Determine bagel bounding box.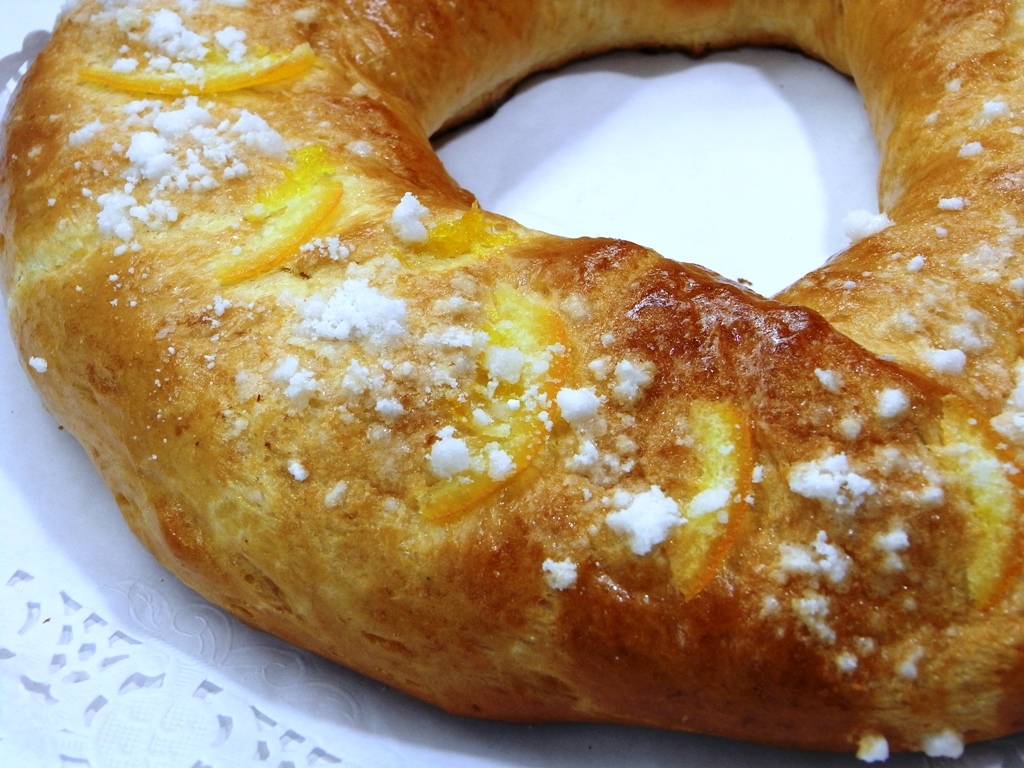
Determined: 4/2/1023/760.
